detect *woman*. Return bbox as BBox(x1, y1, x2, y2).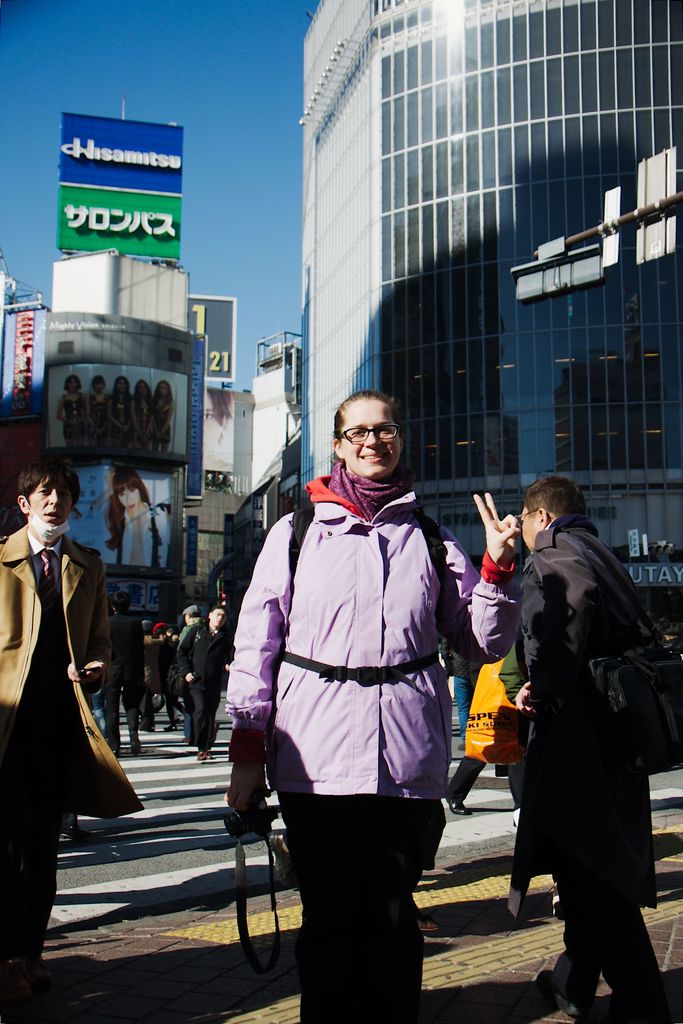
BBox(110, 372, 137, 456).
